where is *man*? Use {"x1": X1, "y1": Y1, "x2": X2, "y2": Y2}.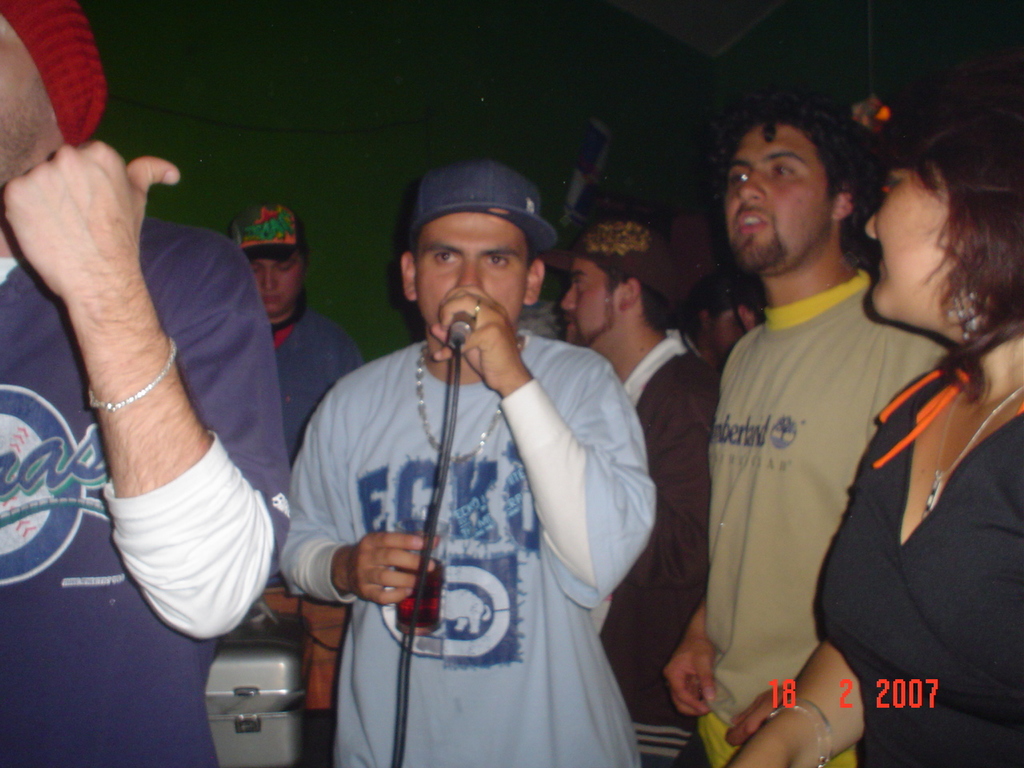
{"x1": 556, "y1": 220, "x2": 718, "y2": 767}.
